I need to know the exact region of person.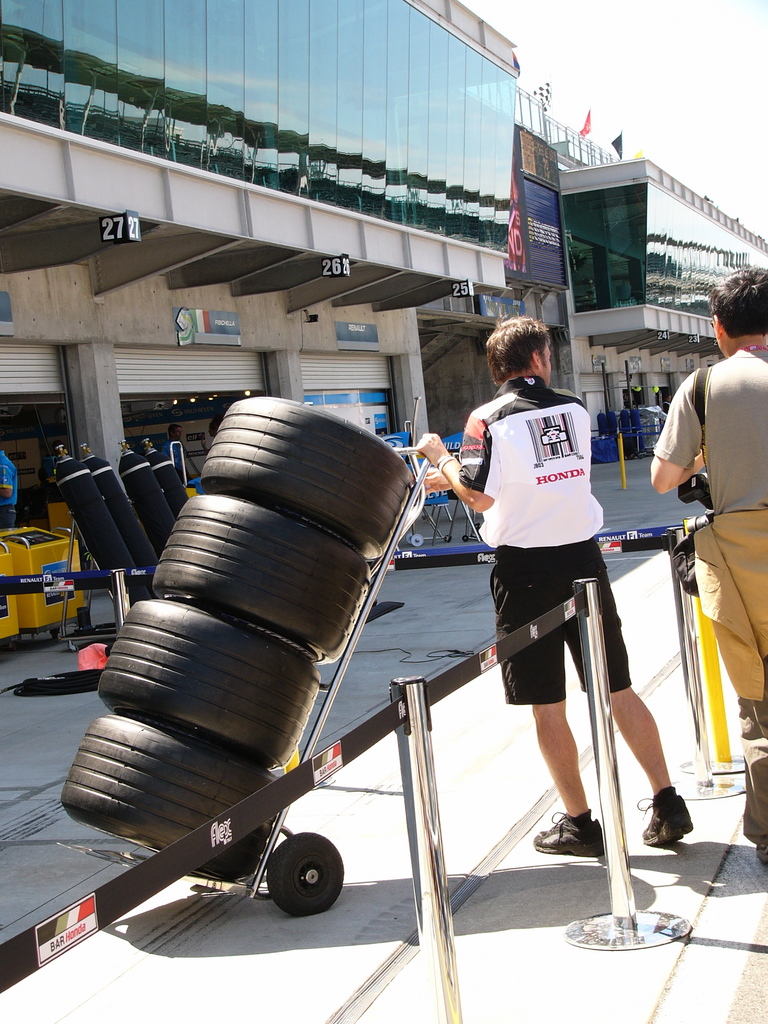
Region: box(649, 267, 767, 865).
